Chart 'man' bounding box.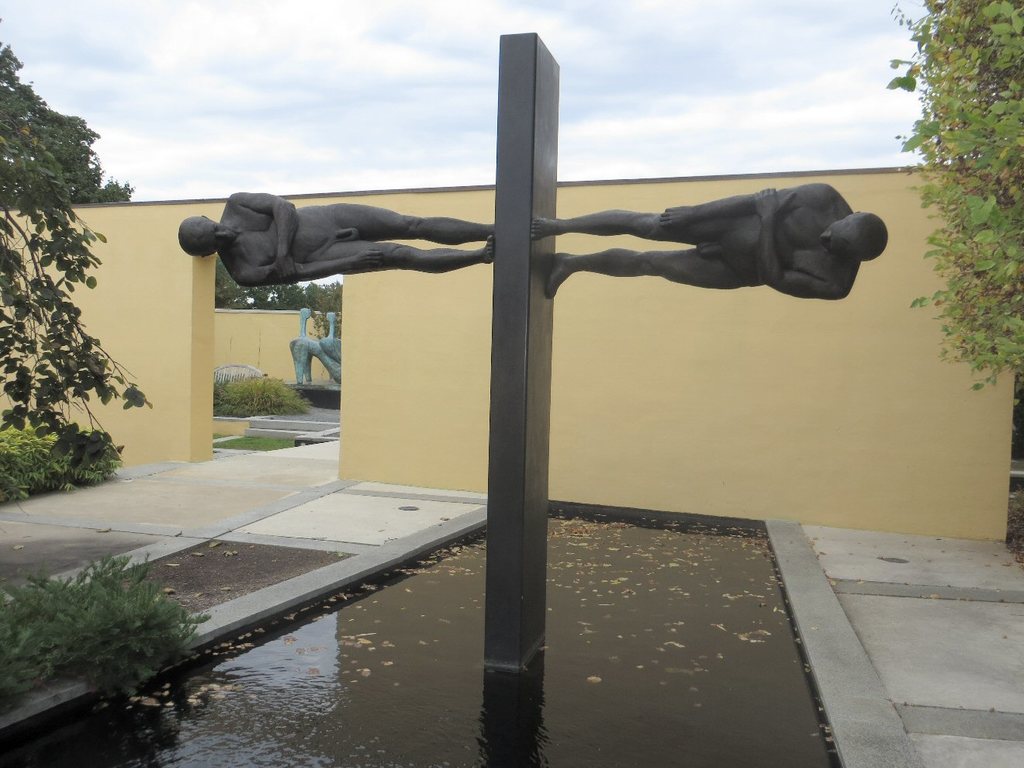
Charted: 178:189:492:293.
